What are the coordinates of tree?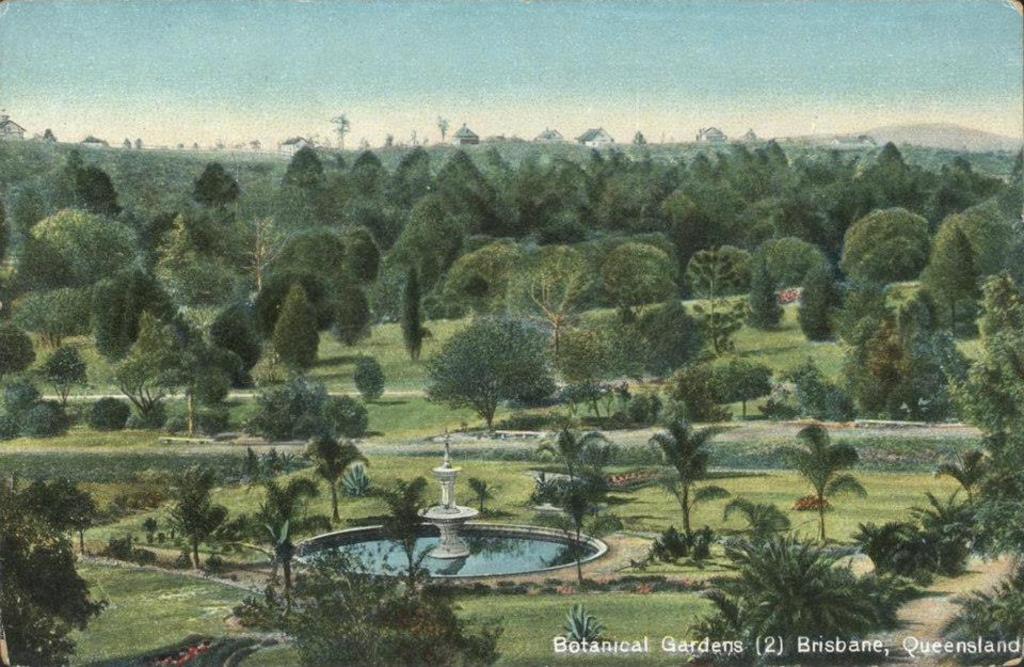
bbox=(684, 503, 883, 666).
